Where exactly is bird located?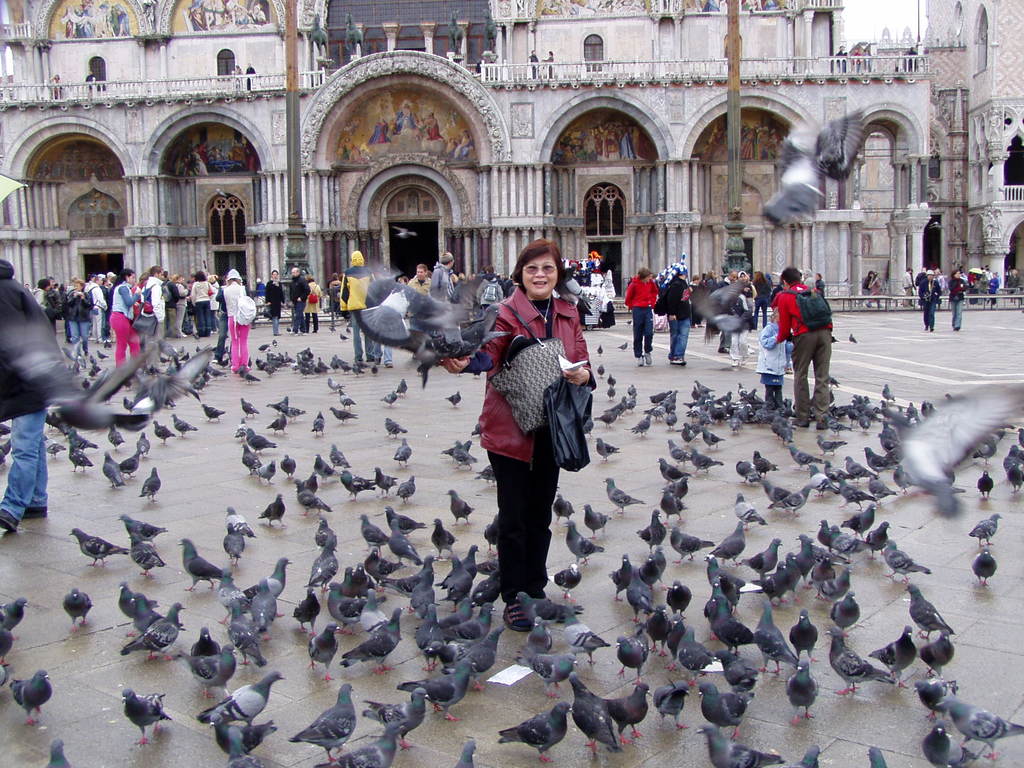
Its bounding box is [339, 613, 410, 676].
